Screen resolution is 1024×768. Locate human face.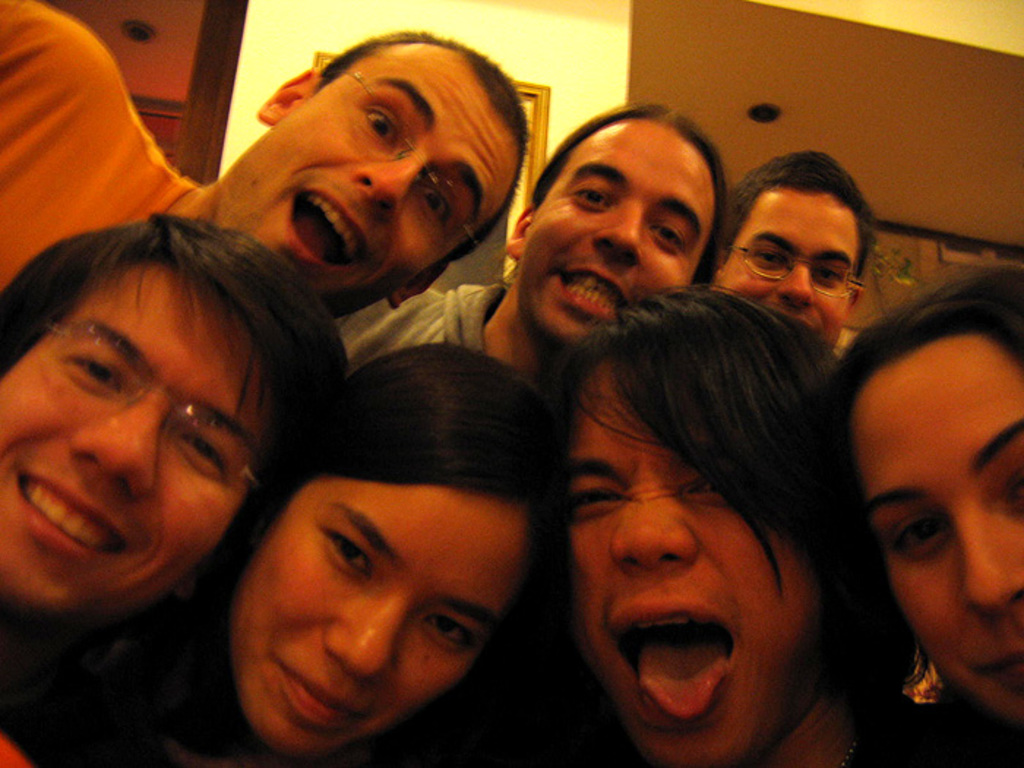
bbox=[217, 42, 522, 306].
